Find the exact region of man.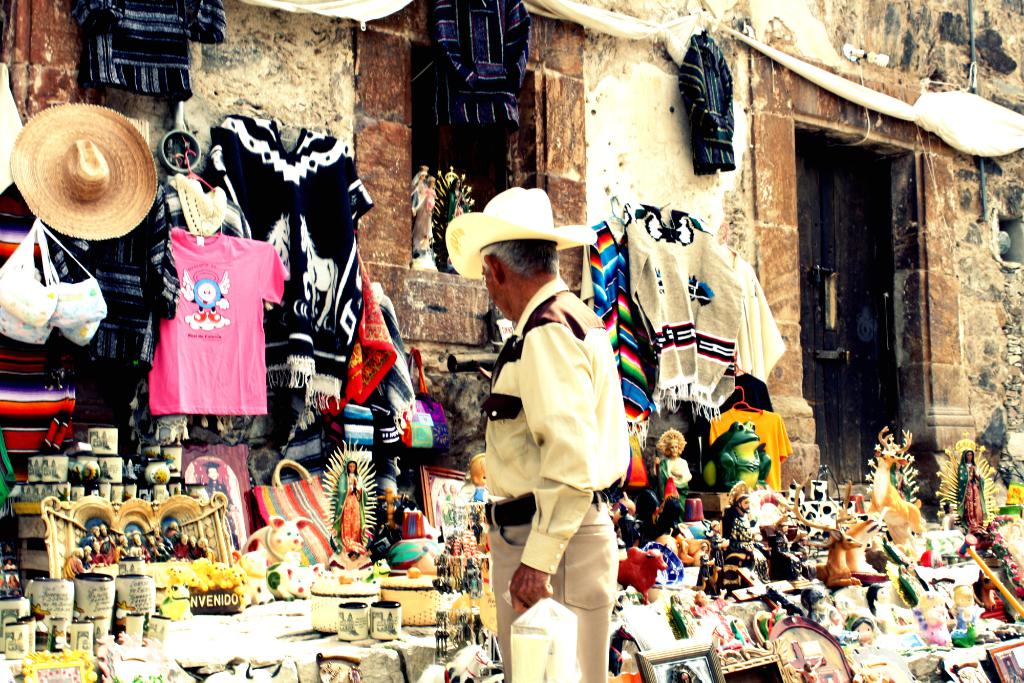
Exact region: (442,185,636,682).
